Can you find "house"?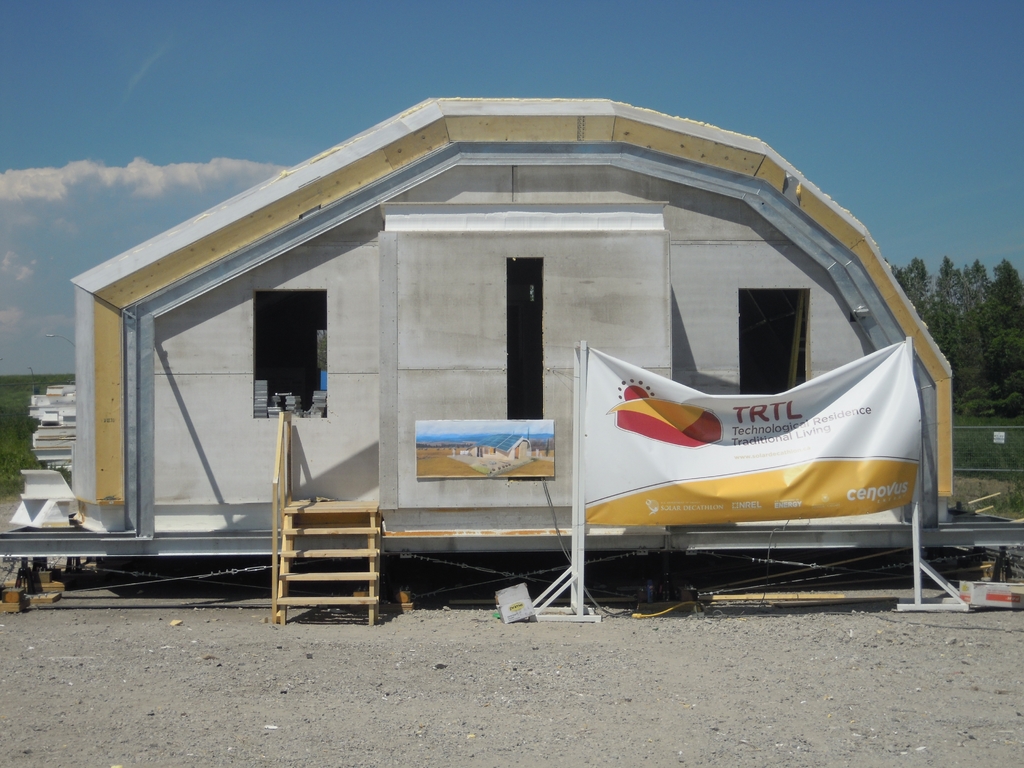
Yes, bounding box: crop(52, 102, 938, 641).
